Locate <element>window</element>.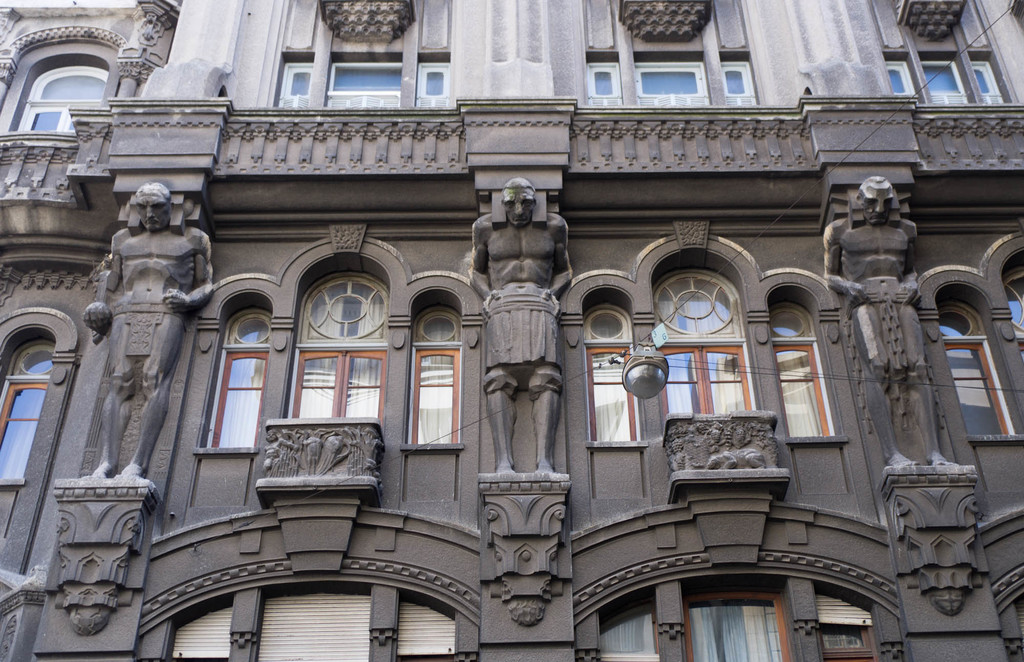
Bounding box: x1=582, y1=344, x2=648, y2=443.
